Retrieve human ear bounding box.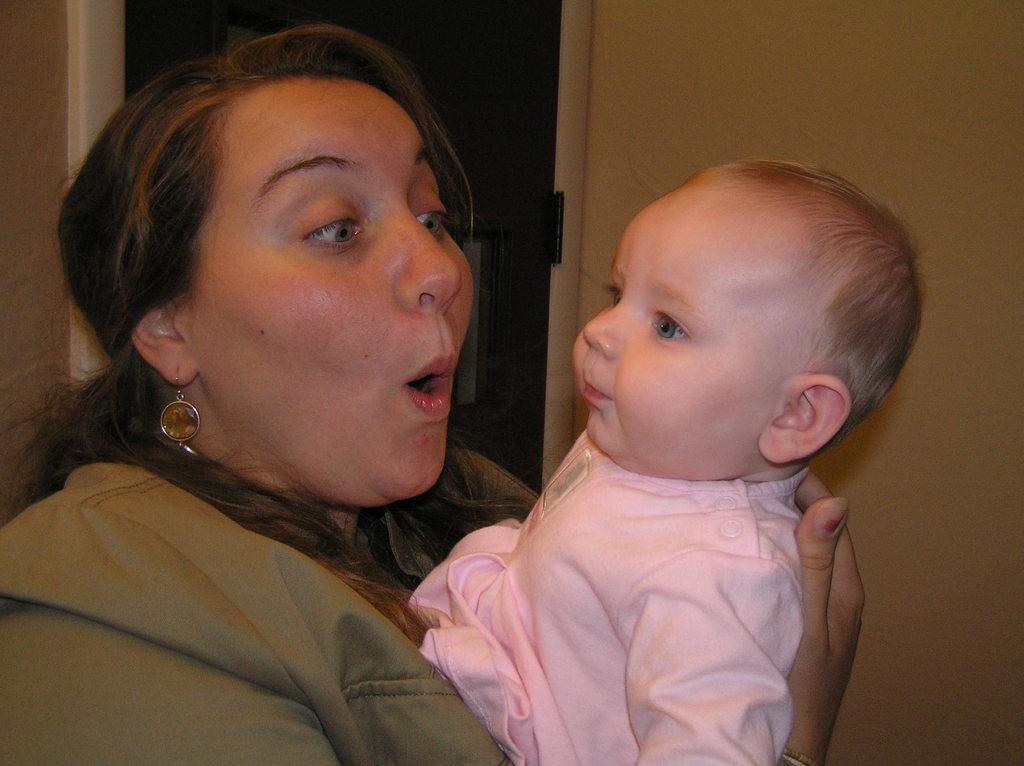
Bounding box: (left=758, top=373, right=847, bottom=464).
